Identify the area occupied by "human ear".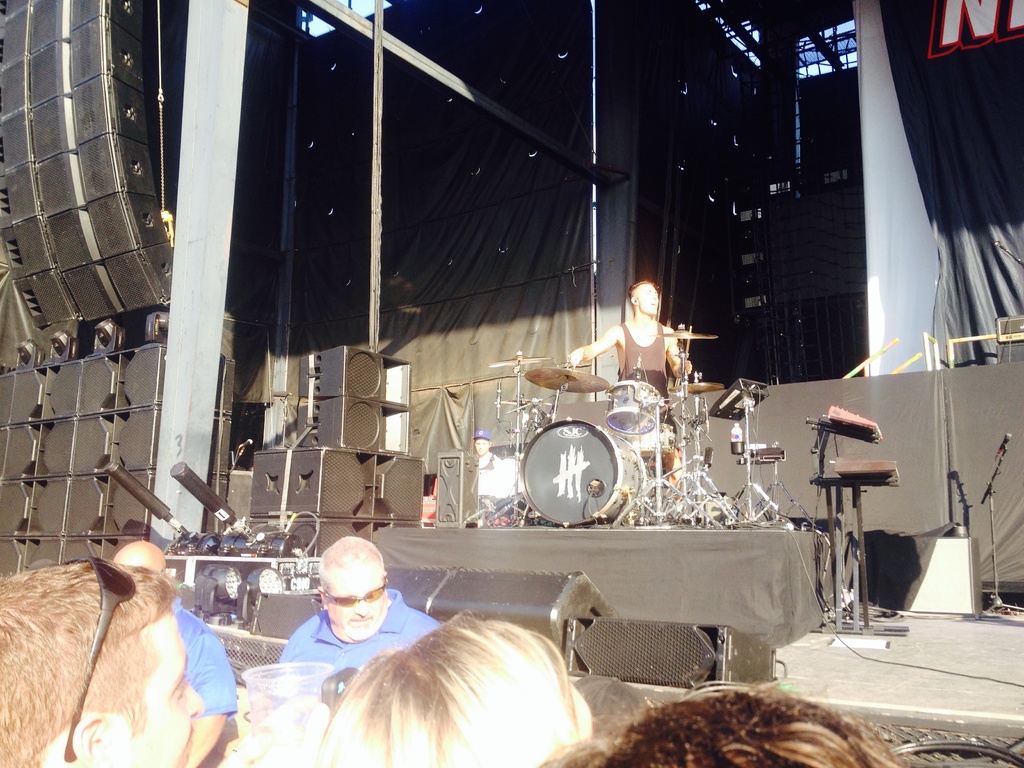
Area: bbox=[630, 294, 639, 305].
